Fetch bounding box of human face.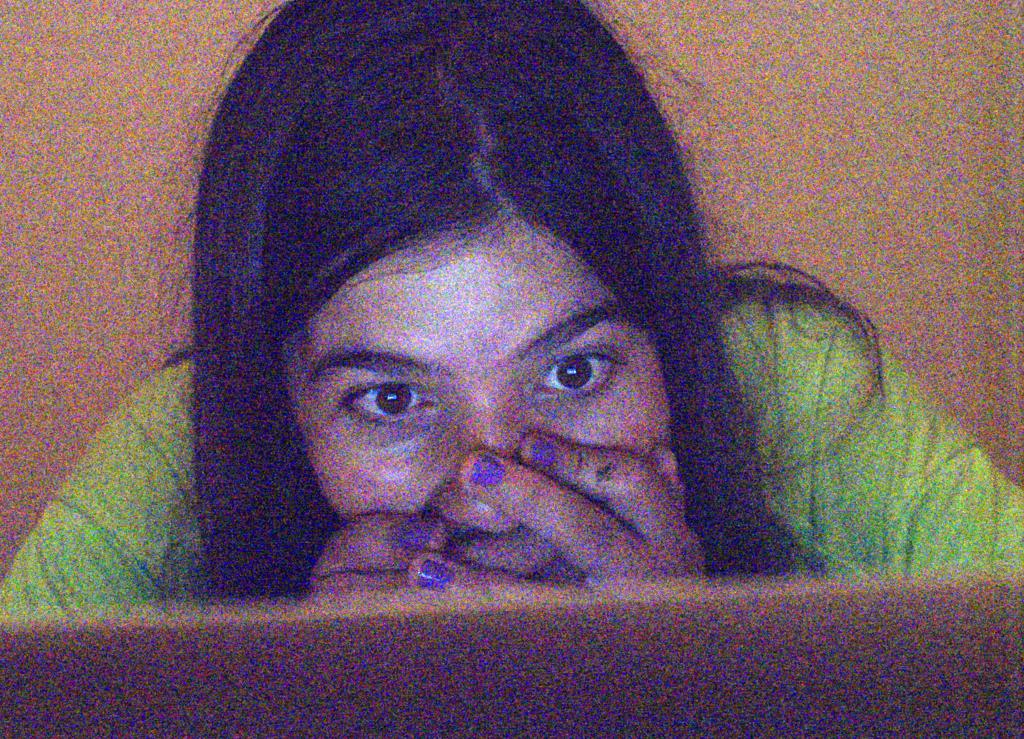
Bbox: (280,222,676,518).
